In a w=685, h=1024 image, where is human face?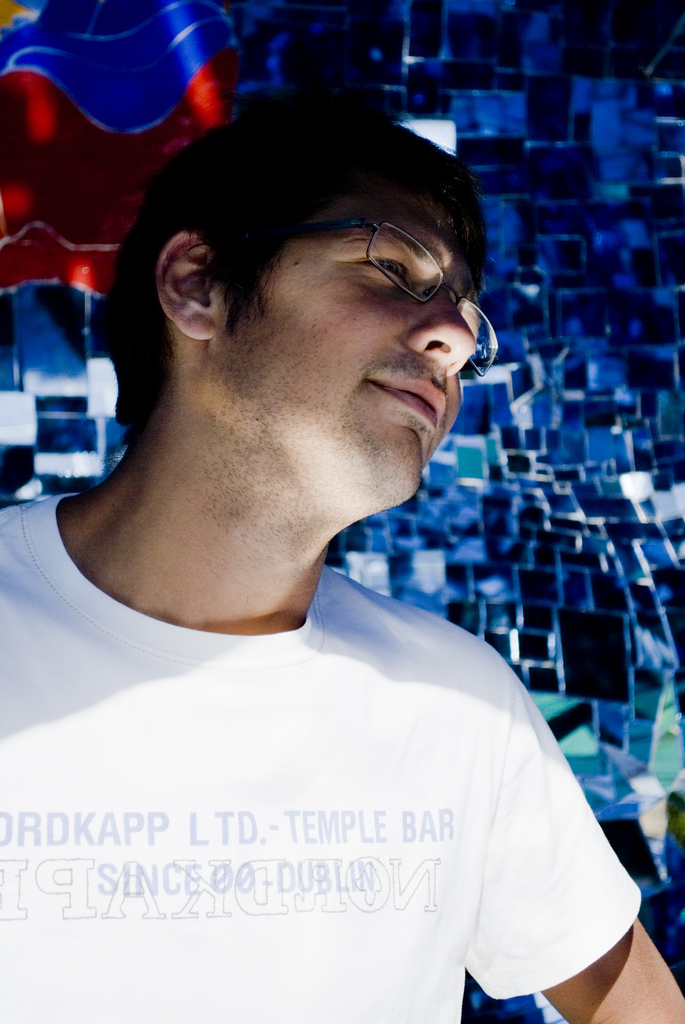
(215, 204, 465, 520).
